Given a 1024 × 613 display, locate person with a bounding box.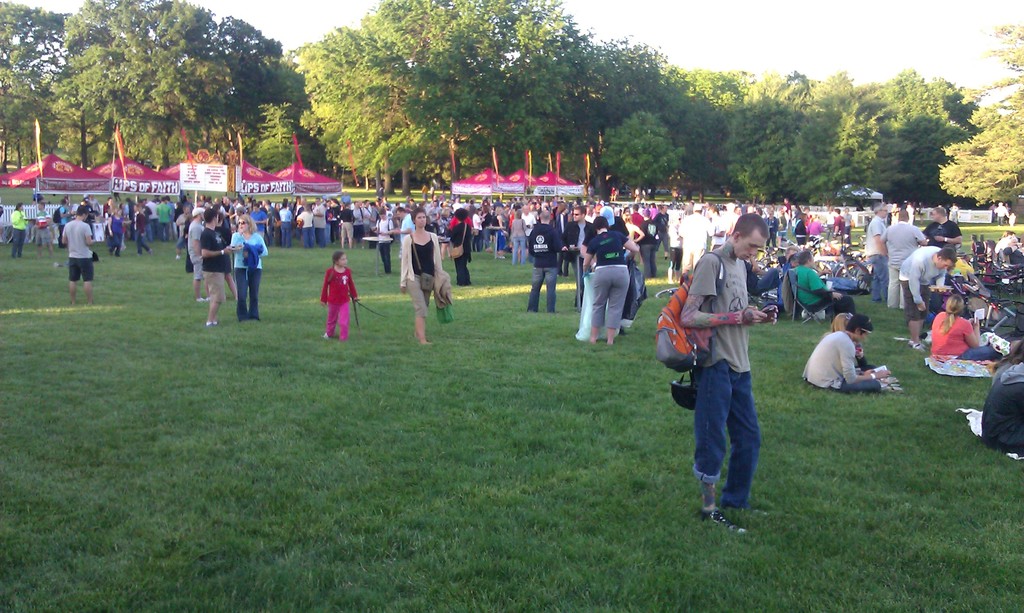
Located: pyautogui.locateOnScreen(883, 209, 931, 314).
